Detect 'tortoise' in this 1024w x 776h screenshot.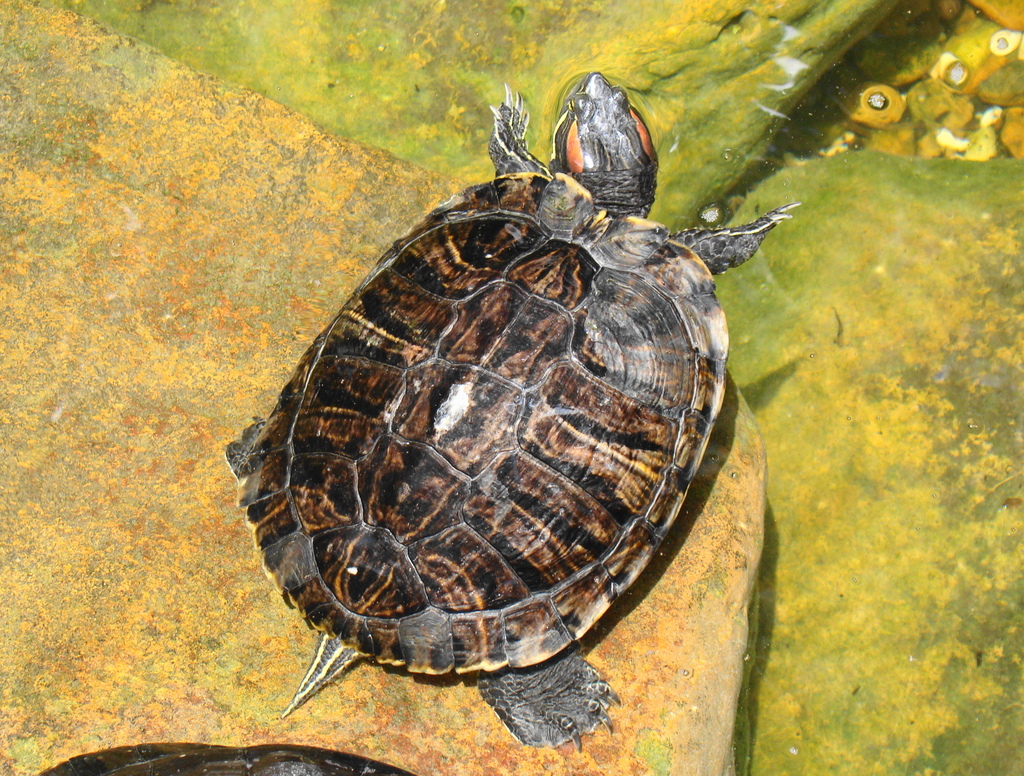
Detection: box(224, 70, 808, 753).
